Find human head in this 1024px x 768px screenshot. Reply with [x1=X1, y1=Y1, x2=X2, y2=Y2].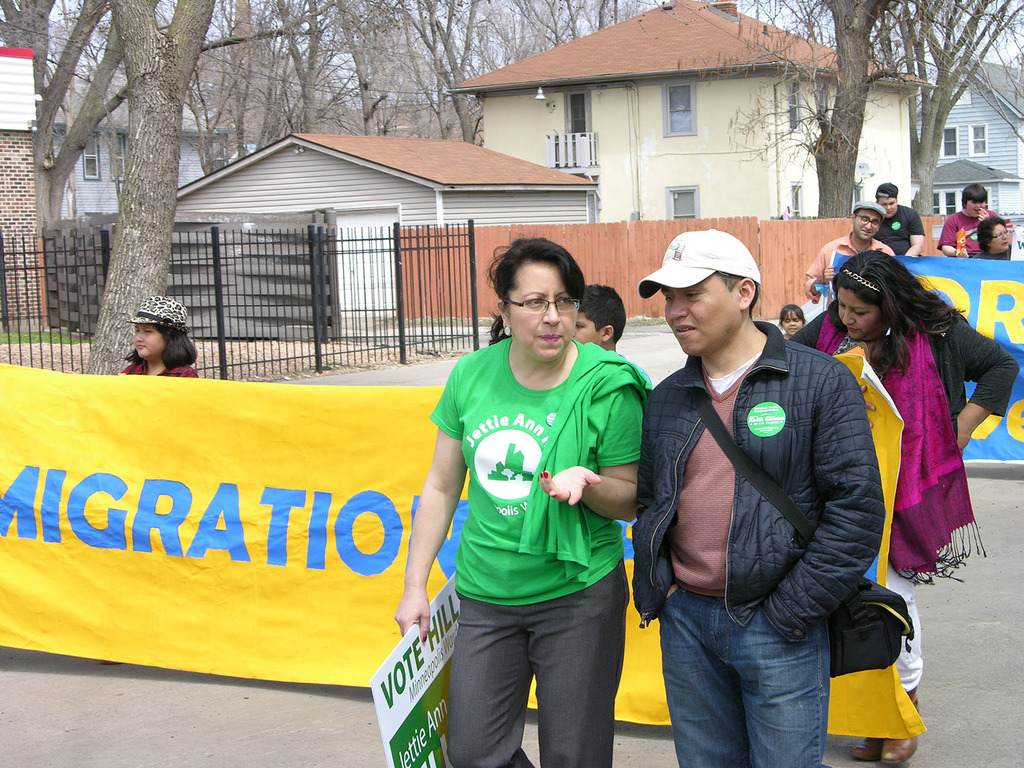
[x1=959, y1=186, x2=991, y2=218].
